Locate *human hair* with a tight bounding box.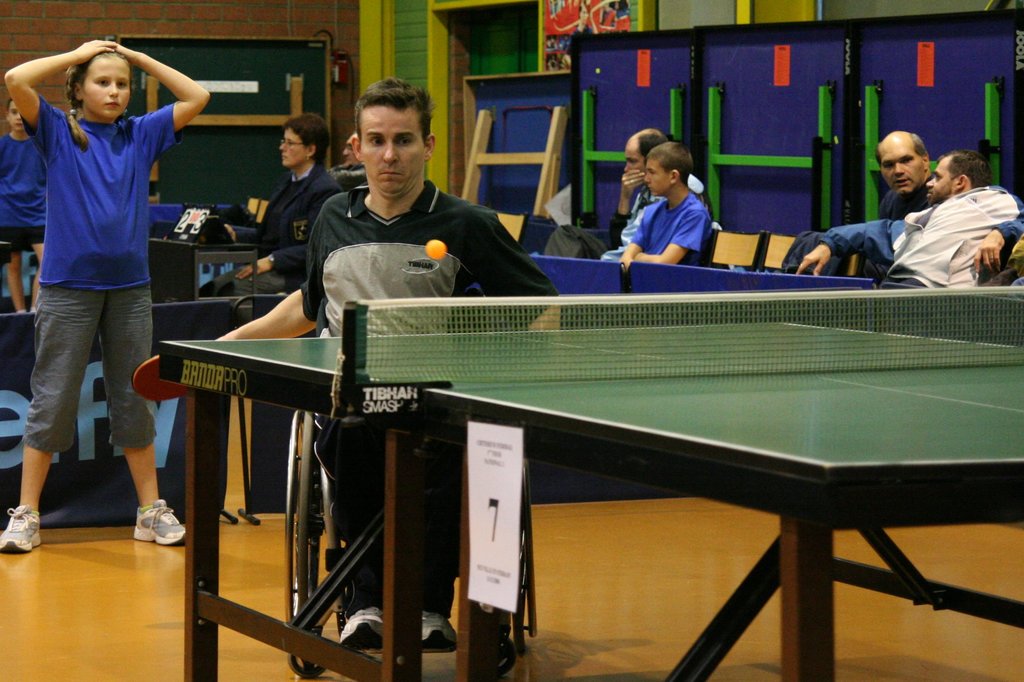
947 149 996 190.
